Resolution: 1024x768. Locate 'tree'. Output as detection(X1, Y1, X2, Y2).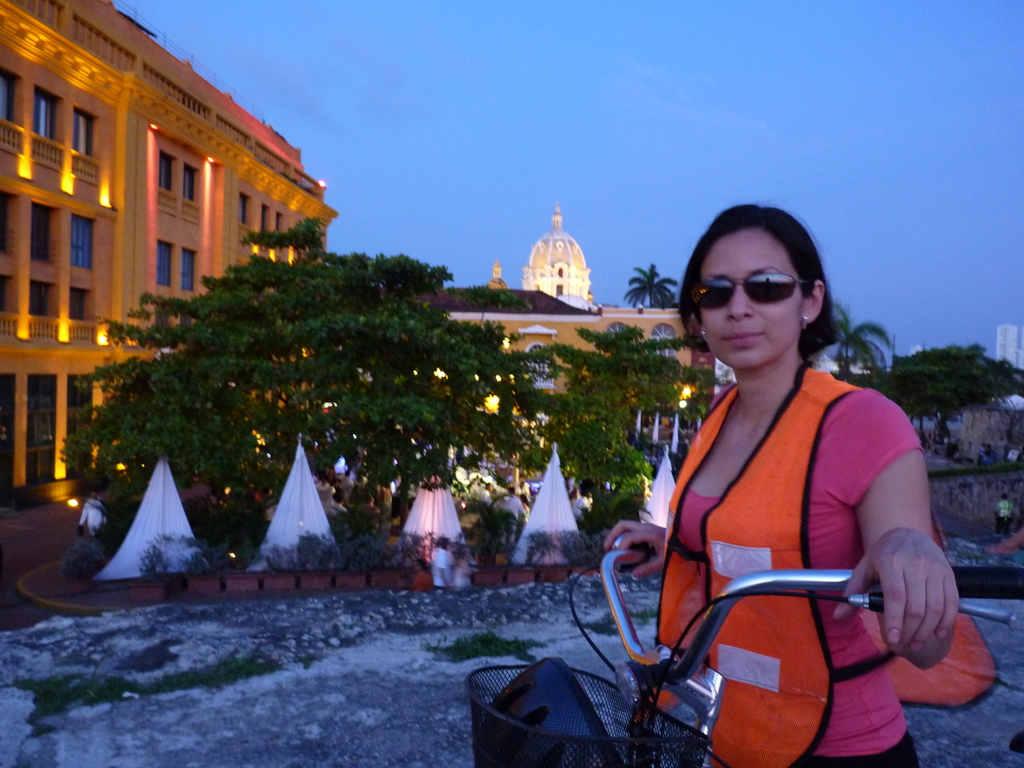
detection(623, 264, 678, 305).
